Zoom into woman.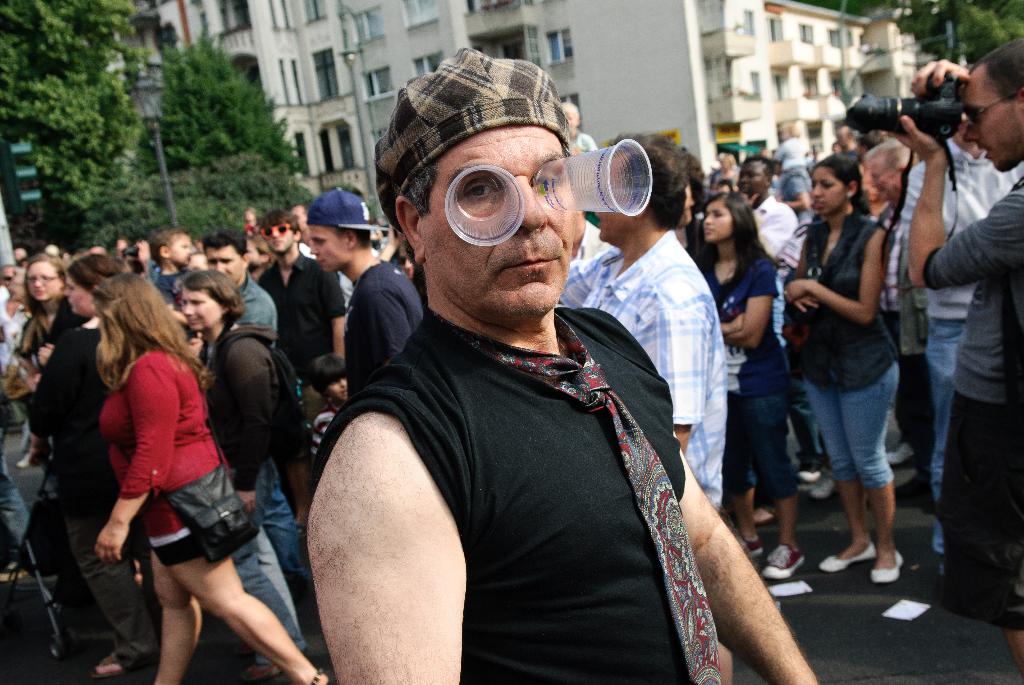
Zoom target: crop(178, 268, 319, 659).
